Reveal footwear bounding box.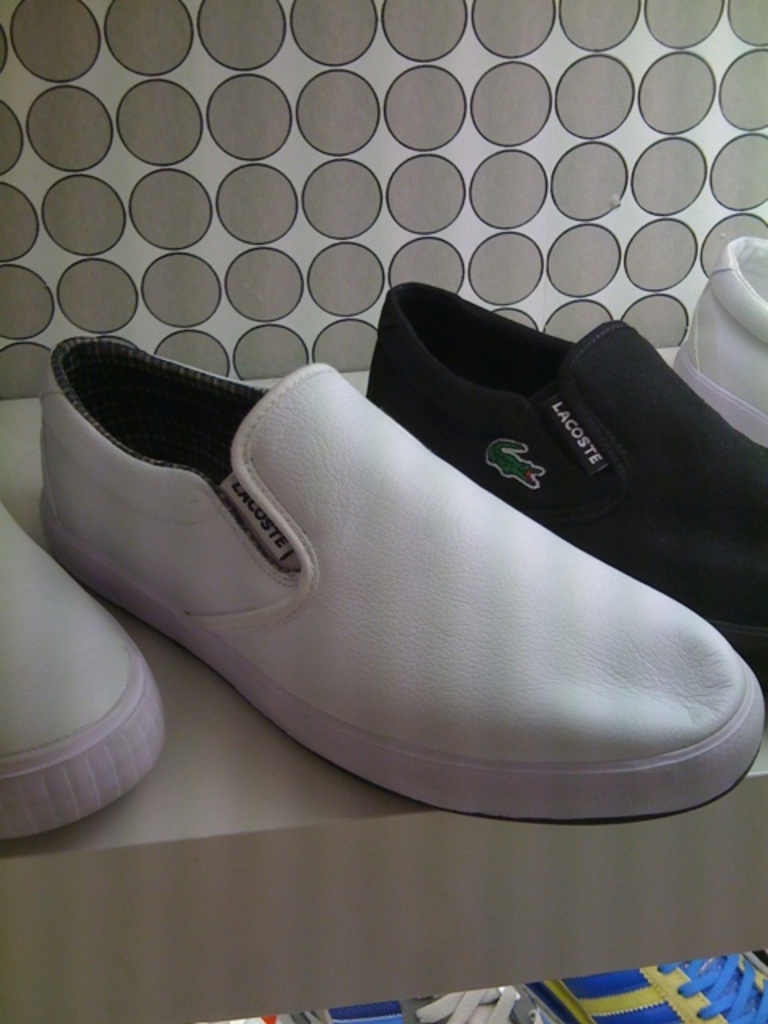
Revealed: <region>365, 272, 766, 685</region>.
